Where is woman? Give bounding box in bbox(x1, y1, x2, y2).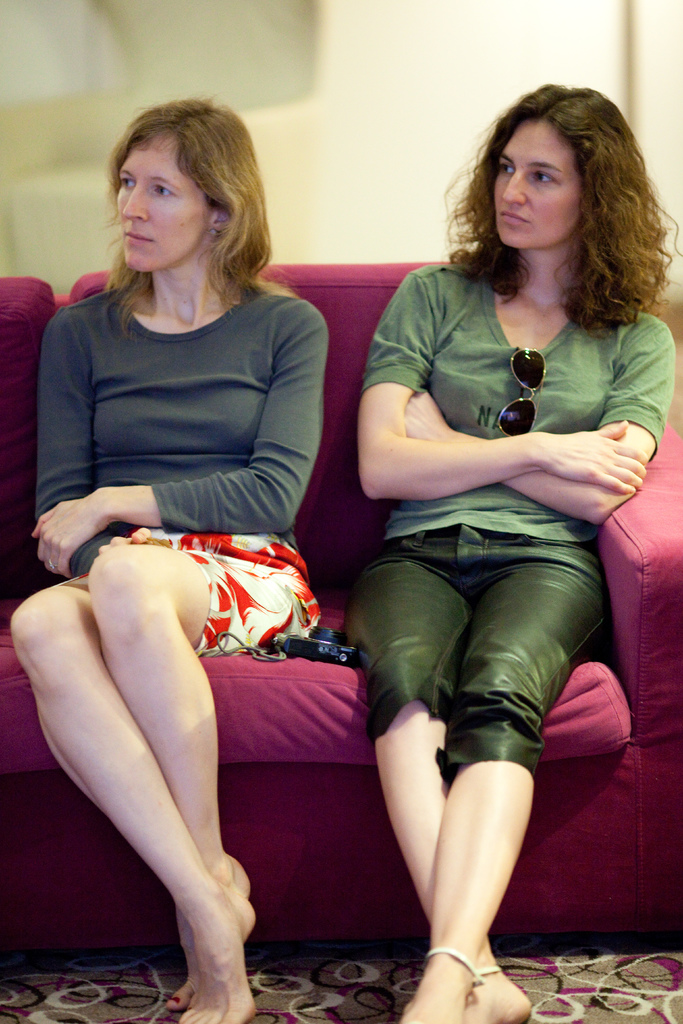
bbox(346, 74, 682, 1023).
